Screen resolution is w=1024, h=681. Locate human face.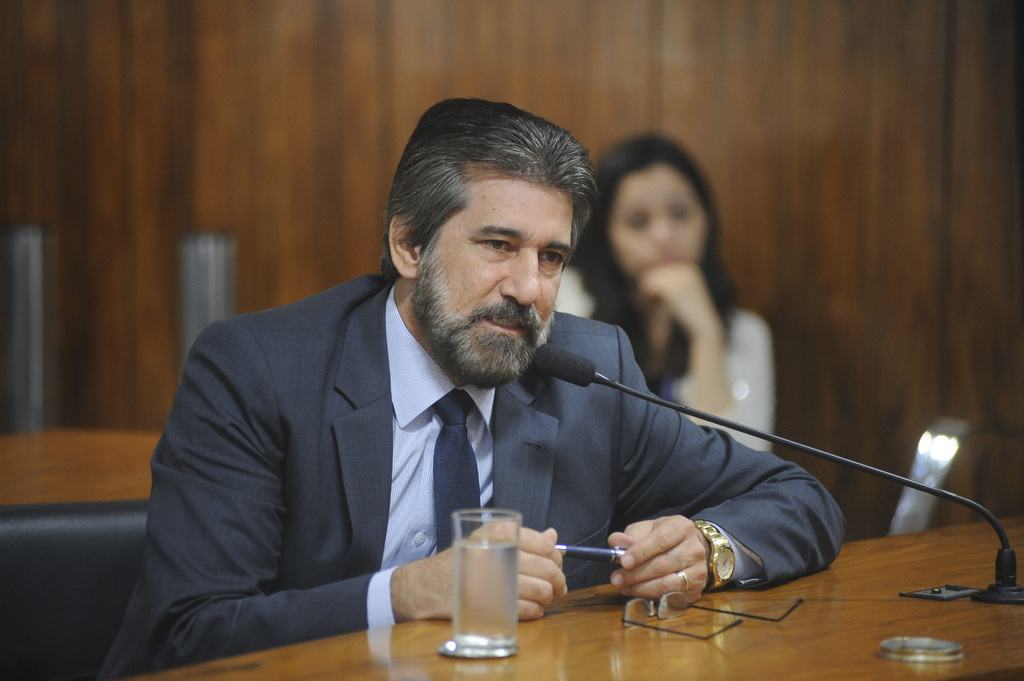
<bbox>608, 167, 710, 277</bbox>.
